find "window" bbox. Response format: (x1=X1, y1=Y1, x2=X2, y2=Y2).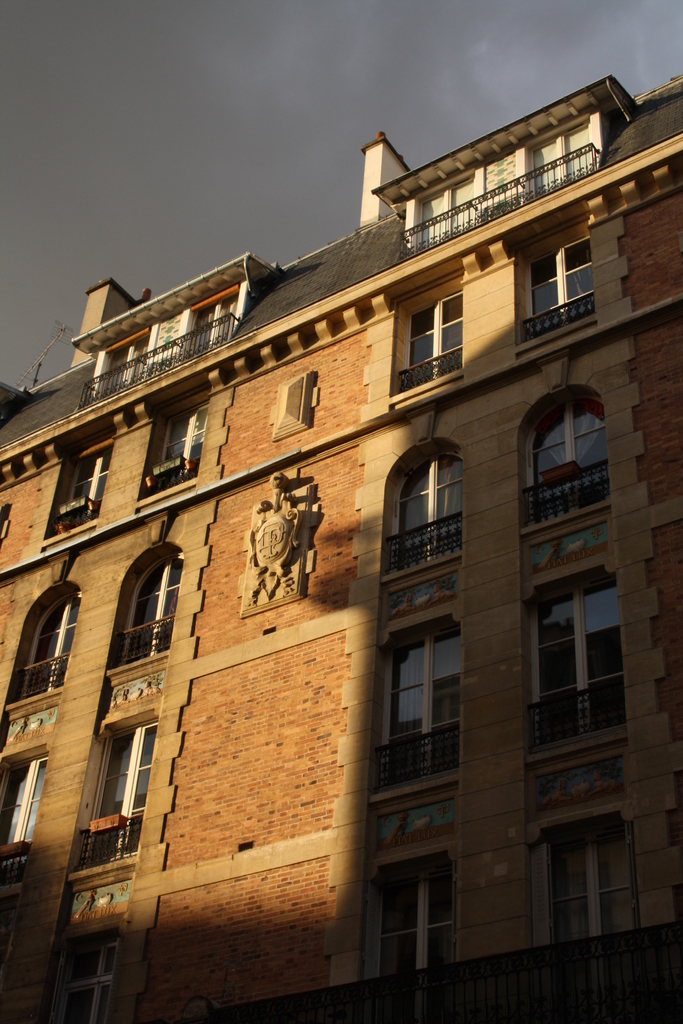
(x1=520, y1=567, x2=625, y2=765).
